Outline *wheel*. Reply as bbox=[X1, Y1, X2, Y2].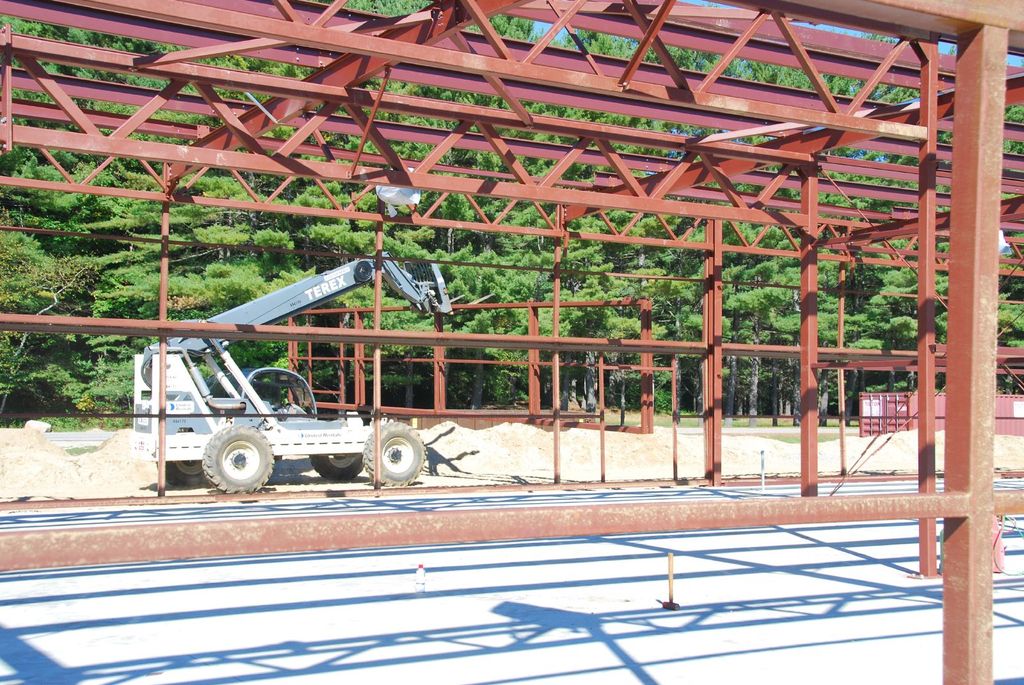
bbox=[200, 422, 273, 497].
